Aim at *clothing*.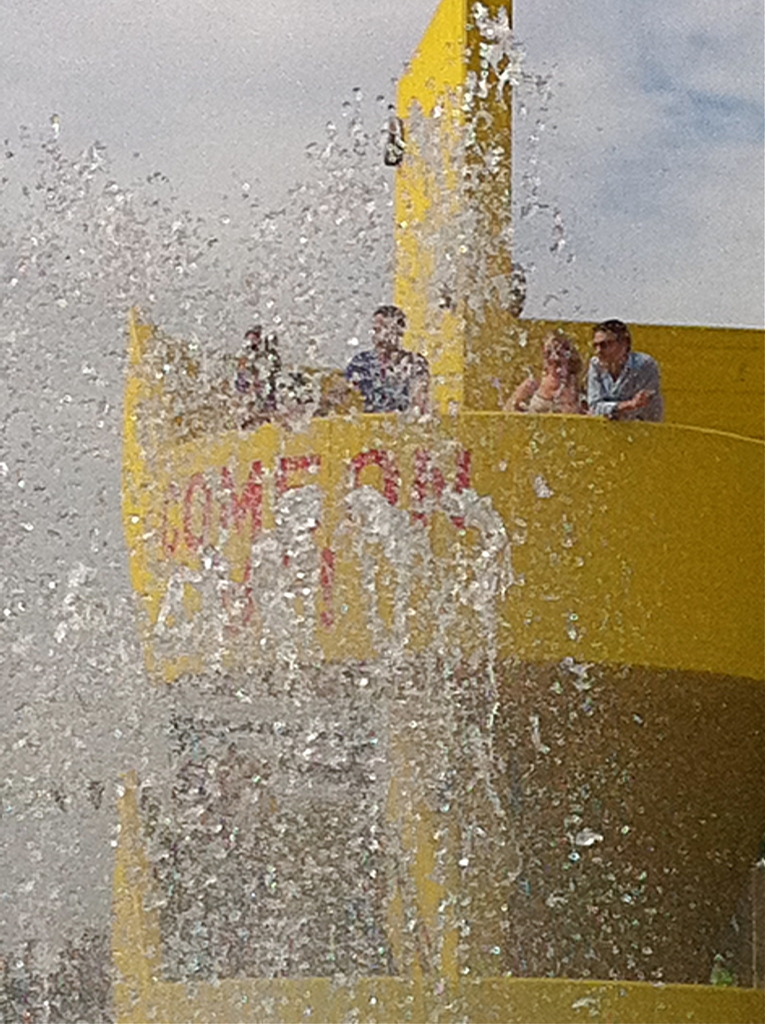
Aimed at left=576, top=323, right=670, bottom=414.
